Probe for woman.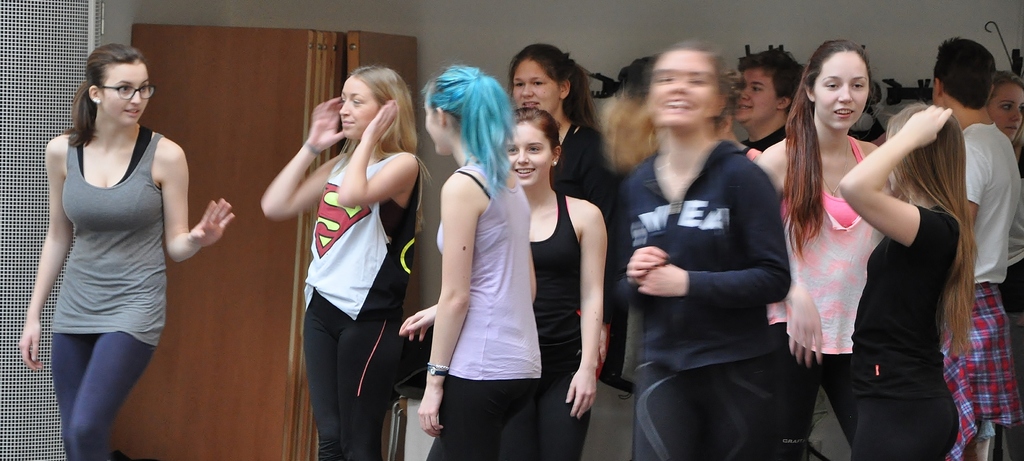
Probe result: bbox=(985, 70, 1023, 460).
